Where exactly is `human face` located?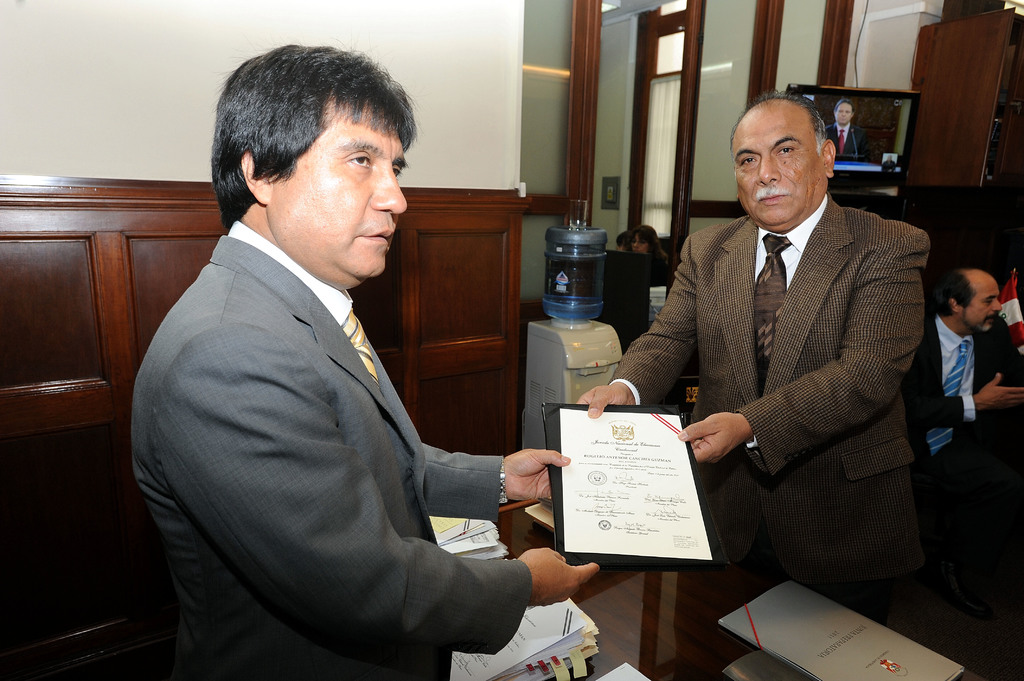
Its bounding box is box=[632, 234, 648, 256].
